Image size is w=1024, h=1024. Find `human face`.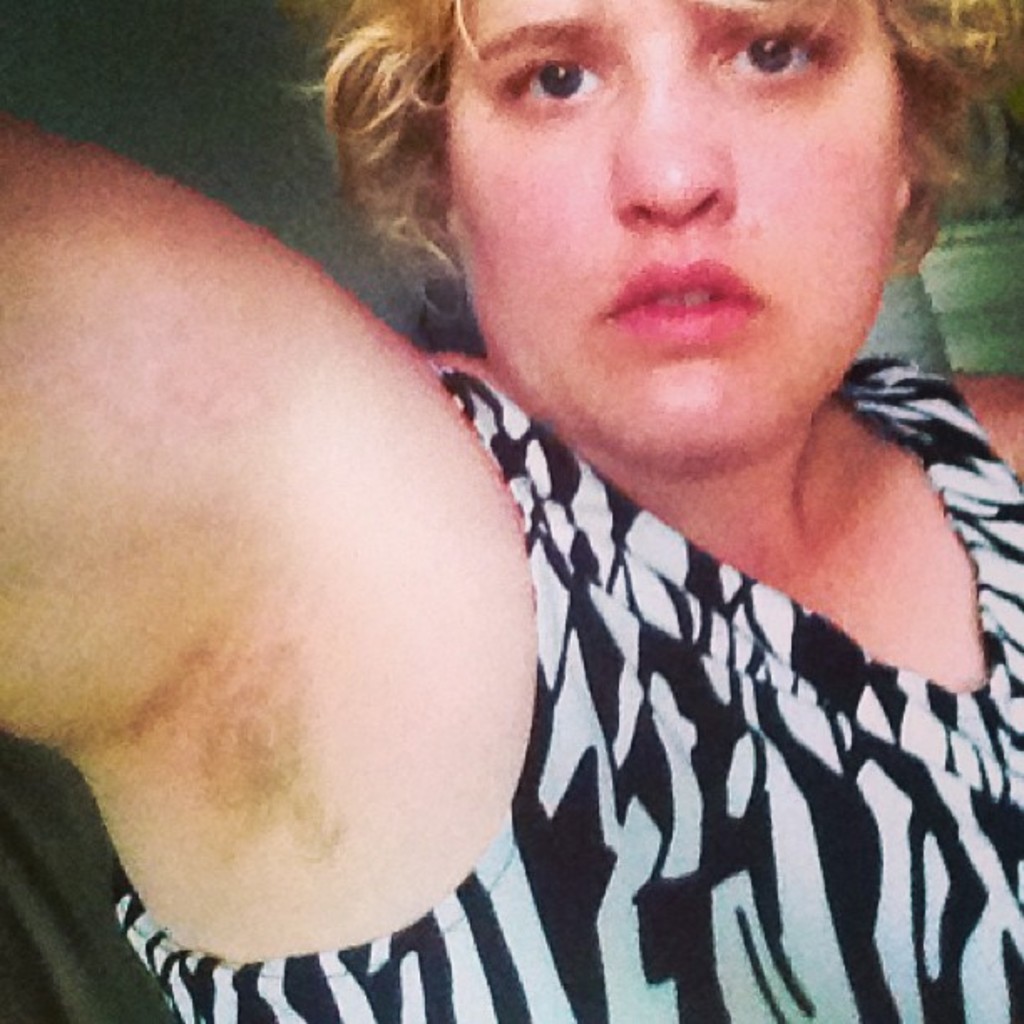
crop(443, 0, 902, 472).
